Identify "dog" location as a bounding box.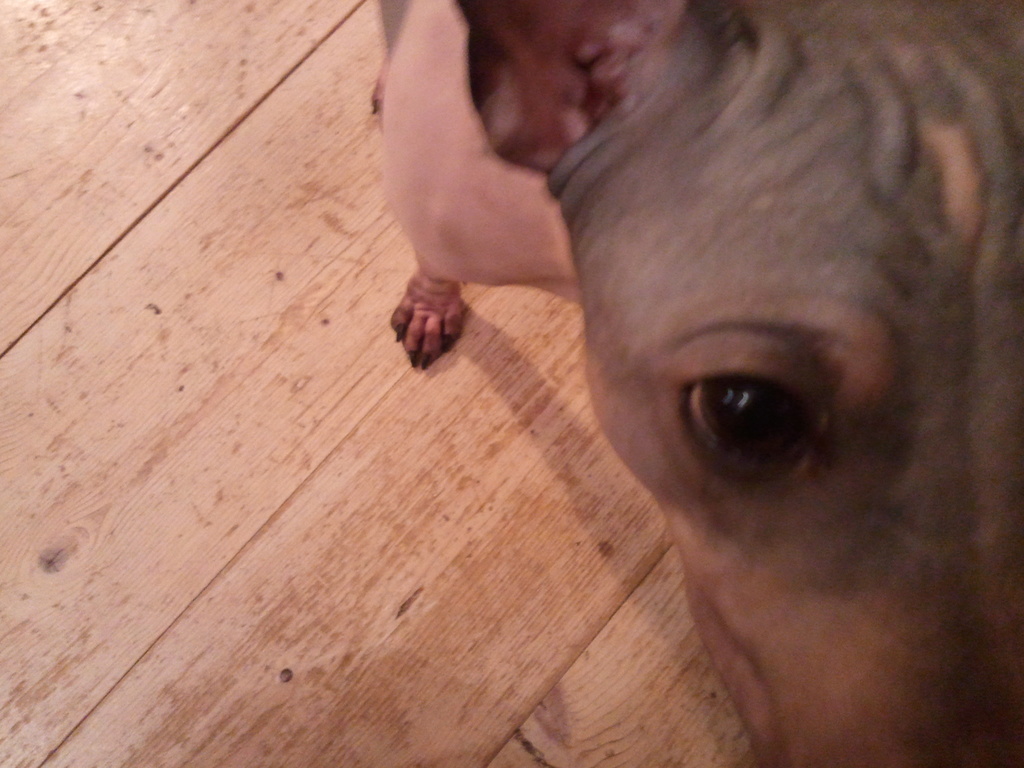
(371,0,1023,767).
